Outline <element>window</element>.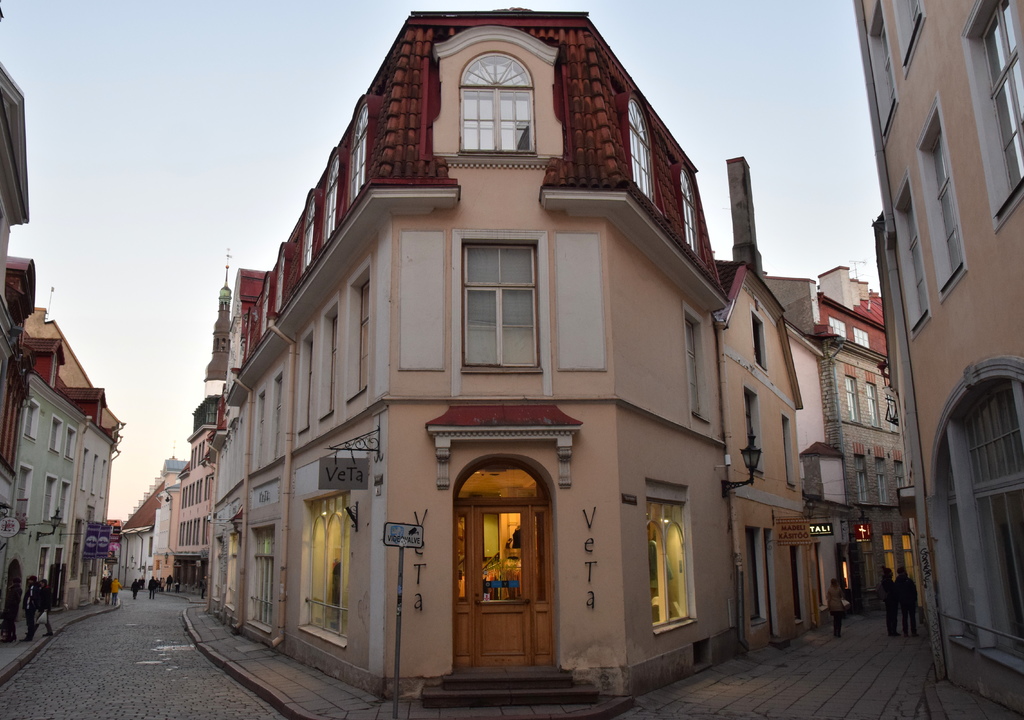
Outline: box(875, 459, 892, 501).
